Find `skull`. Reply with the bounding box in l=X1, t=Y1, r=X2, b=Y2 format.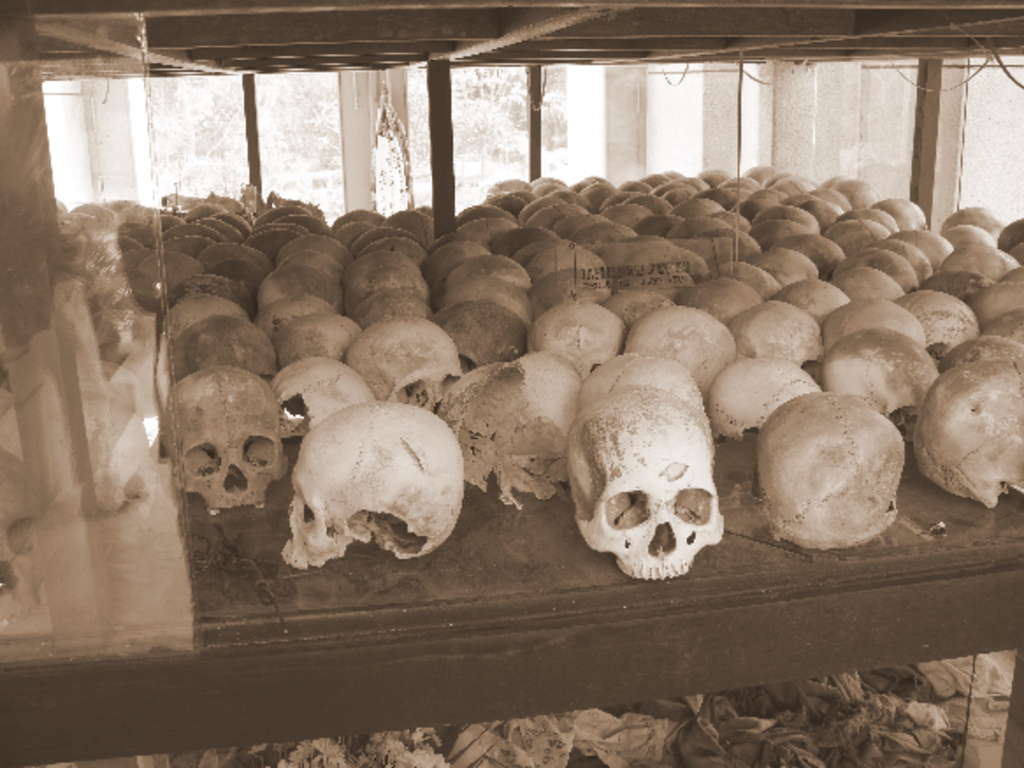
l=330, t=202, r=386, b=243.
